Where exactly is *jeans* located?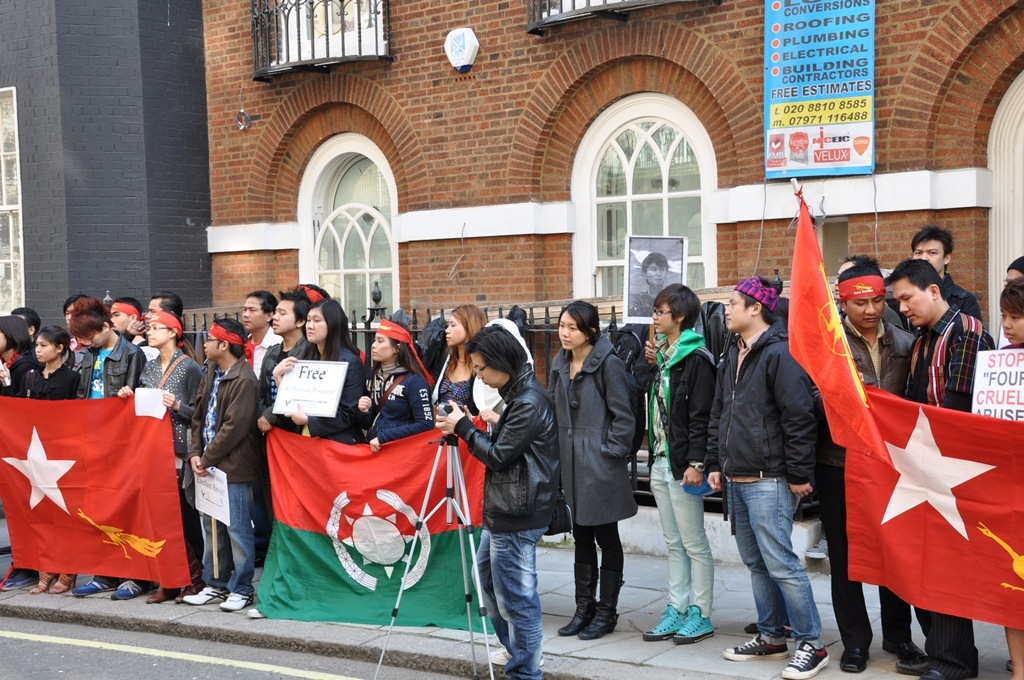
Its bounding box is box(204, 480, 256, 604).
